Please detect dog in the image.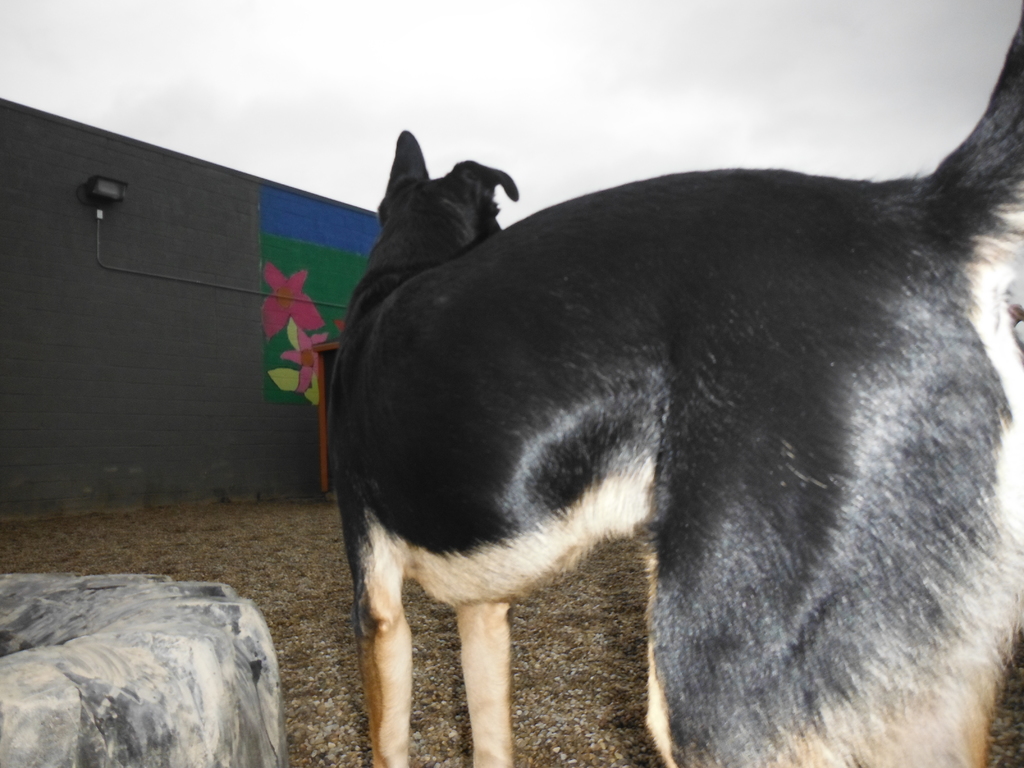
{"left": 325, "top": 0, "right": 1023, "bottom": 767}.
